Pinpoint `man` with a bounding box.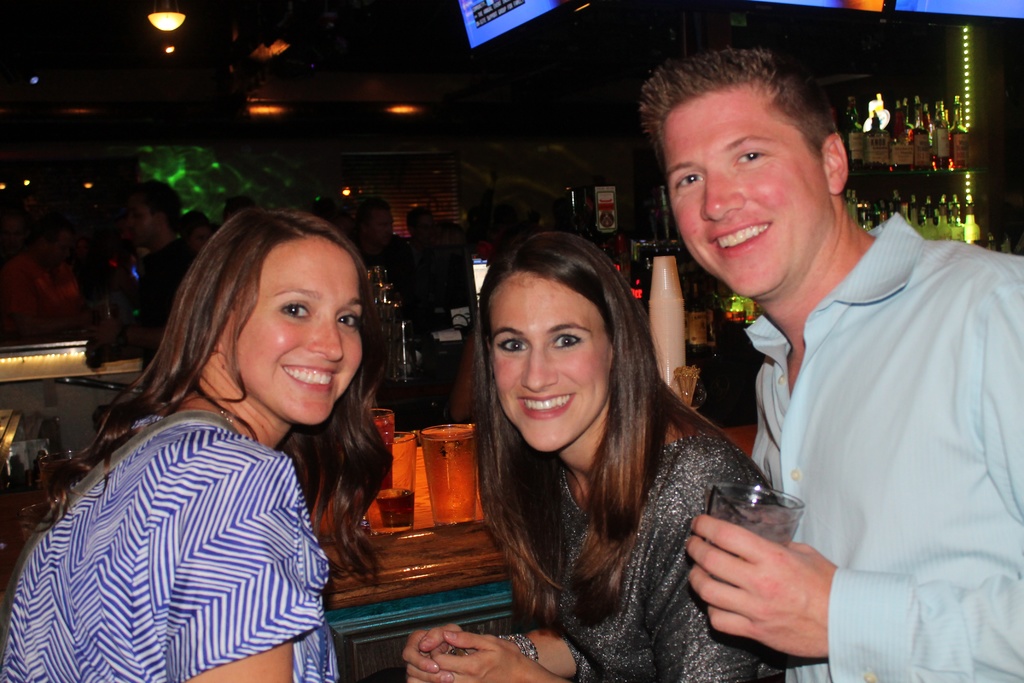
(left=0, top=213, right=75, bottom=332).
